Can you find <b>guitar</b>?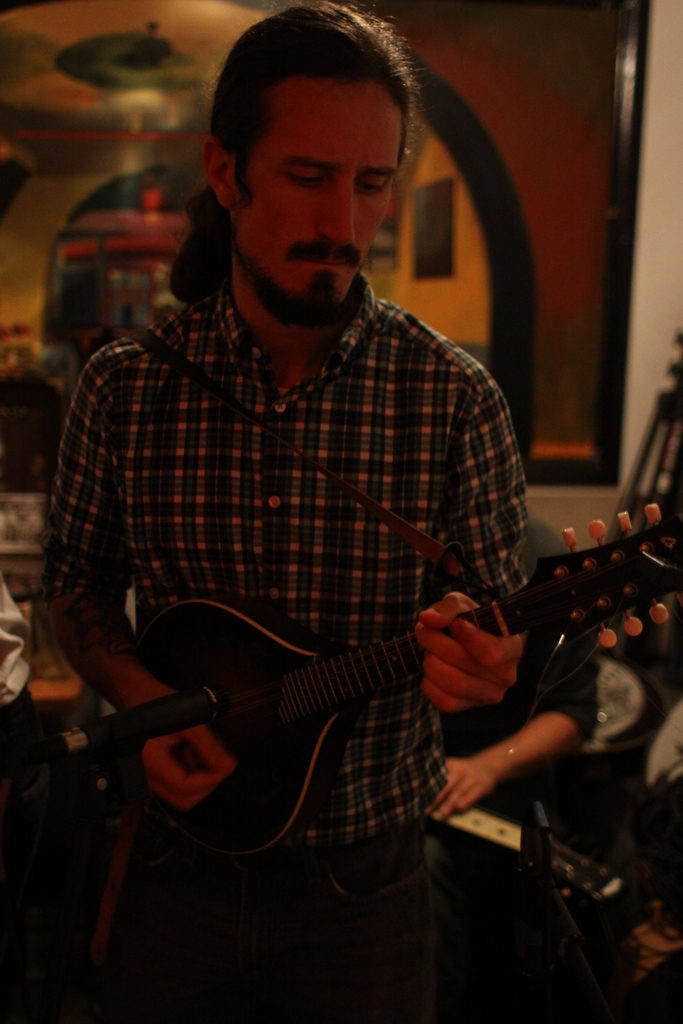
Yes, bounding box: 31, 442, 638, 911.
